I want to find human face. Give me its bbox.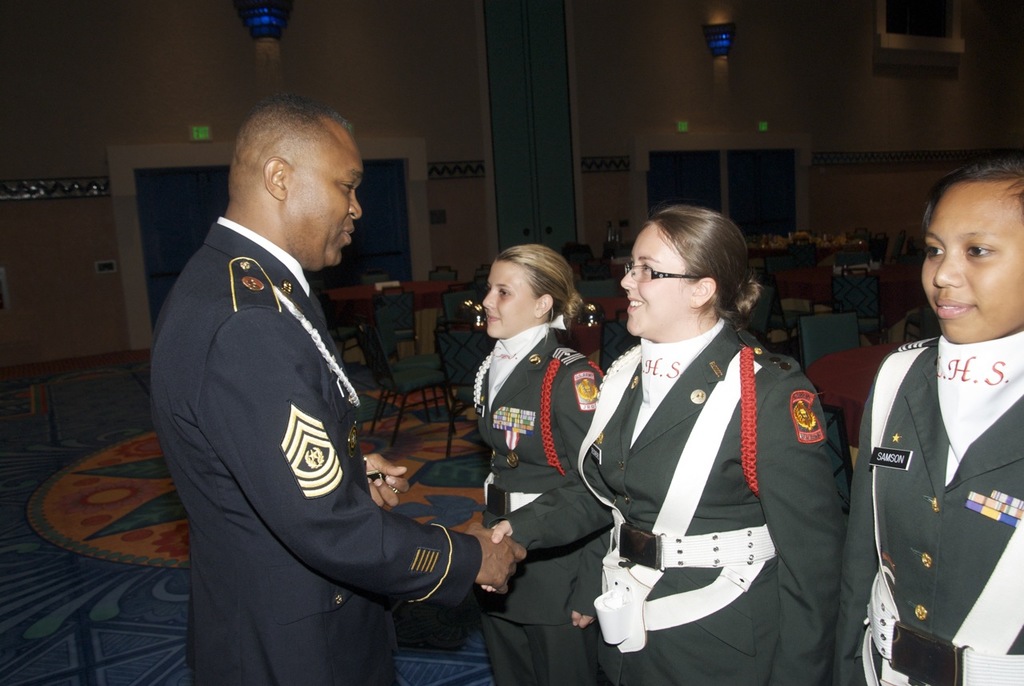
box=[918, 186, 1023, 343].
